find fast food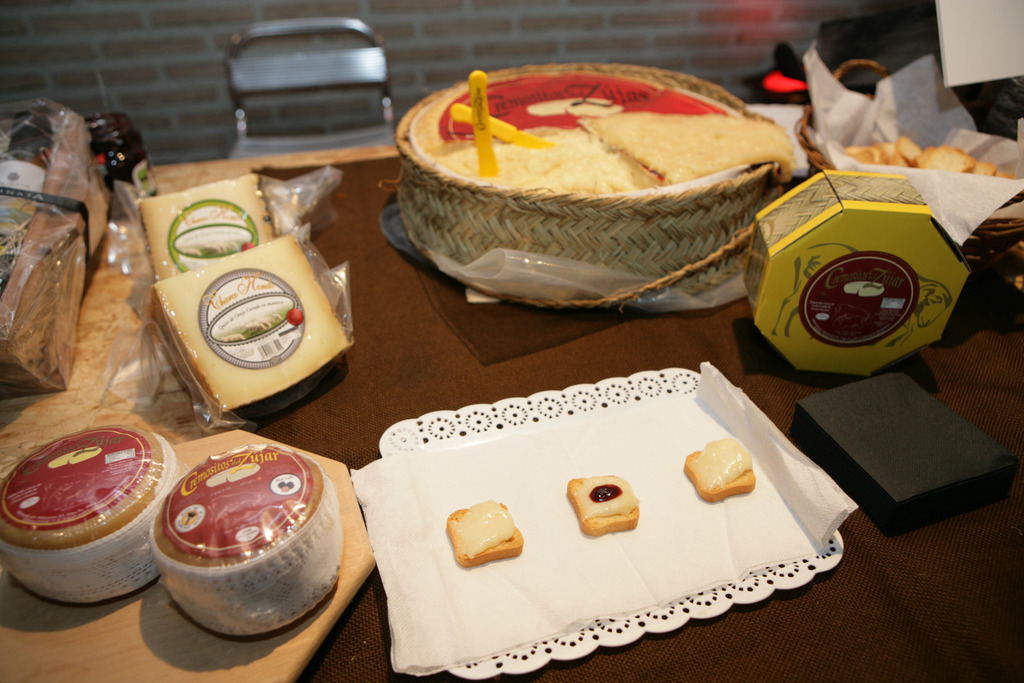
select_region(138, 175, 281, 288)
